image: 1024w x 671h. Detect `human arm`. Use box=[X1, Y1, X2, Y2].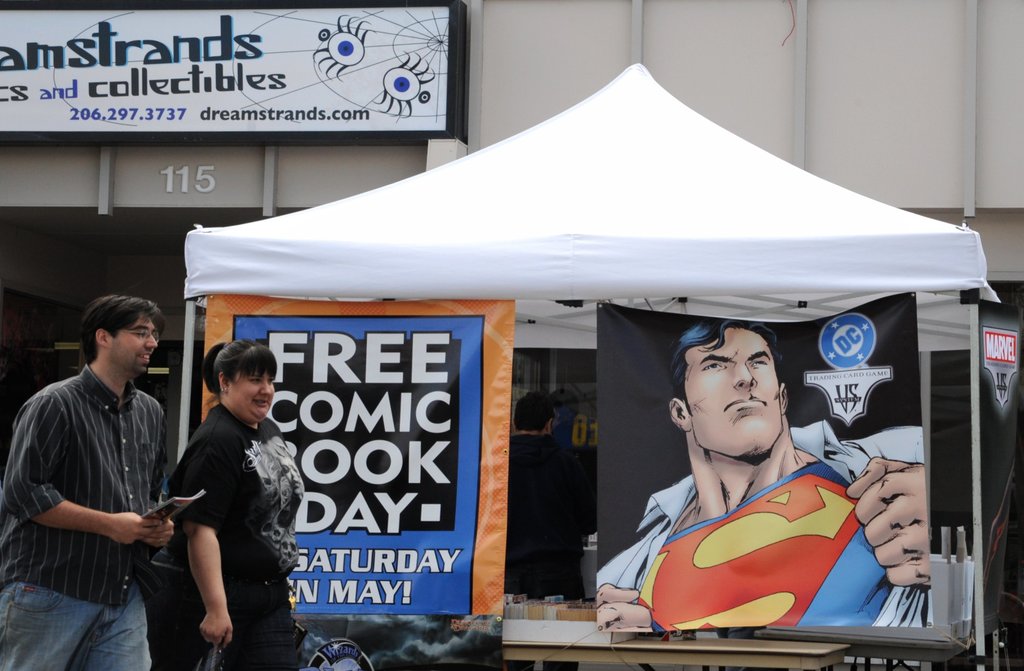
box=[175, 423, 251, 653].
